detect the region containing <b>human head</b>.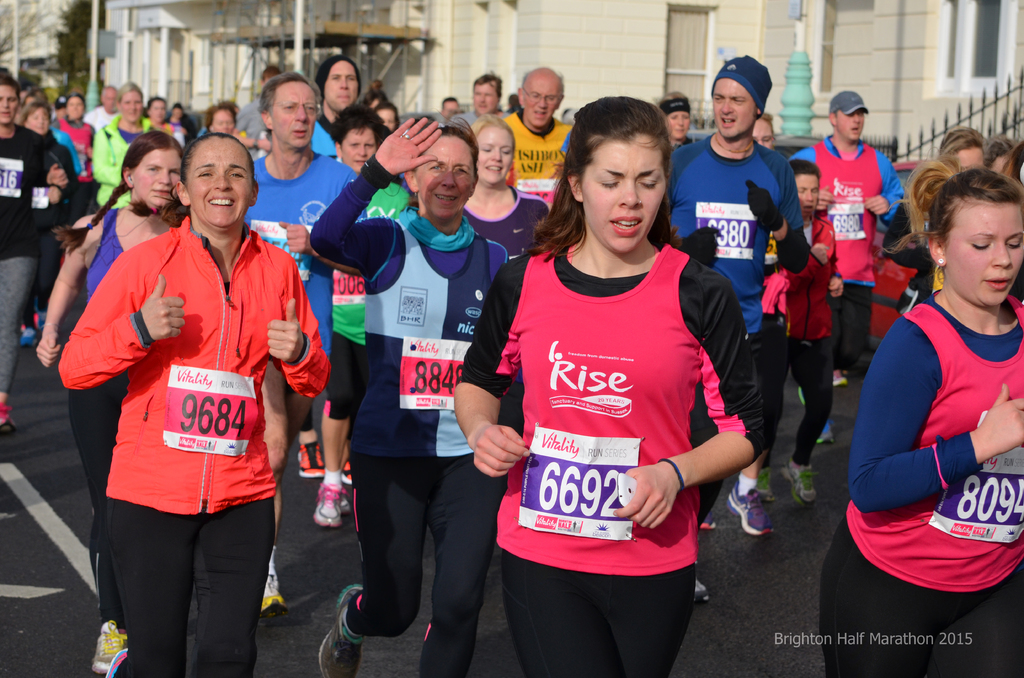
bbox(205, 100, 234, 135).
